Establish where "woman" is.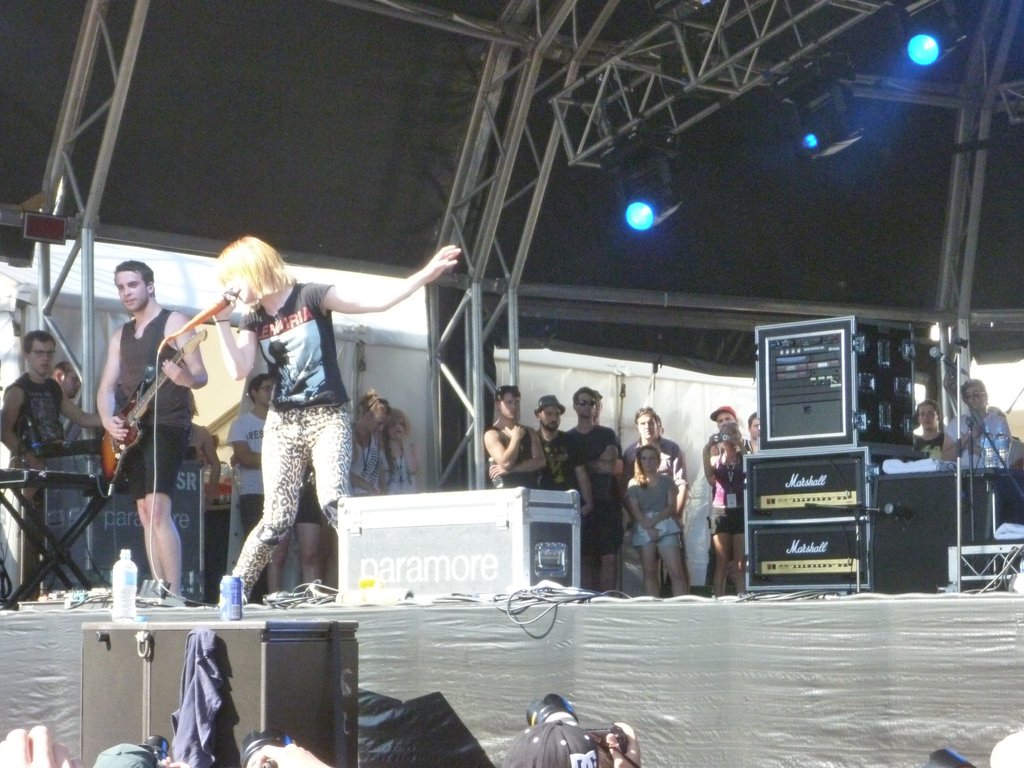
Established at <box>377,408,422,491</box>.
